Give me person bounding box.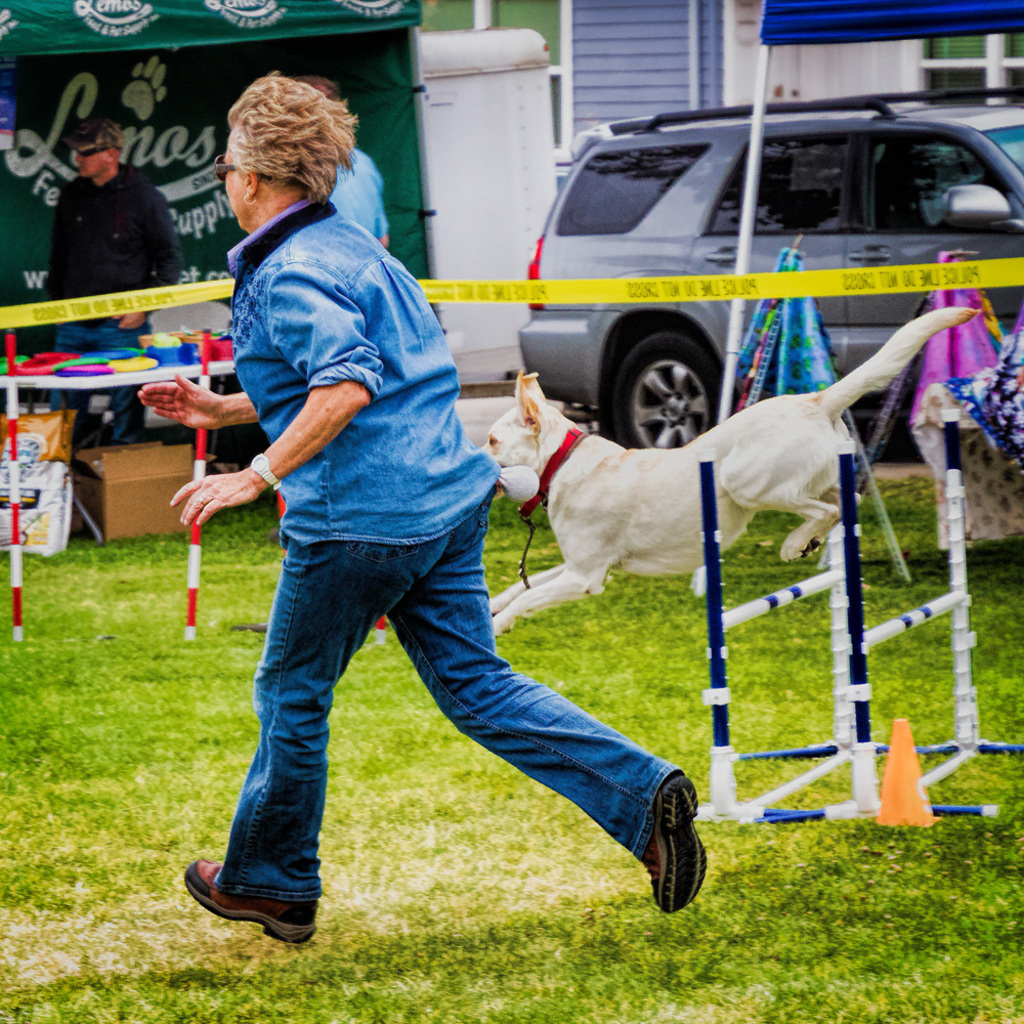
box=[126, 75, 725, 933].
